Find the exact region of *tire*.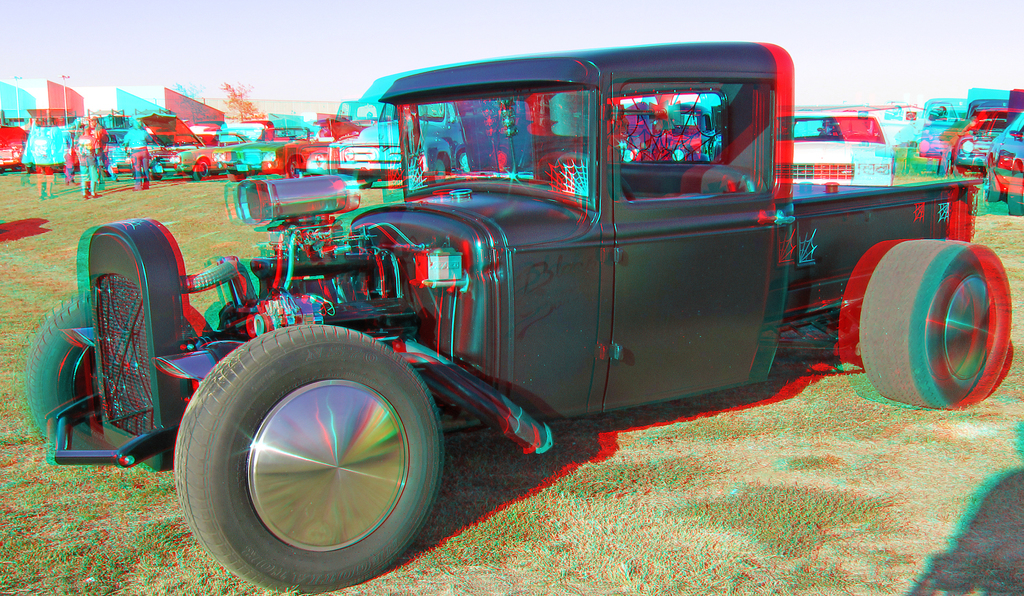
Exact region: (173, 328, 444, 593).
